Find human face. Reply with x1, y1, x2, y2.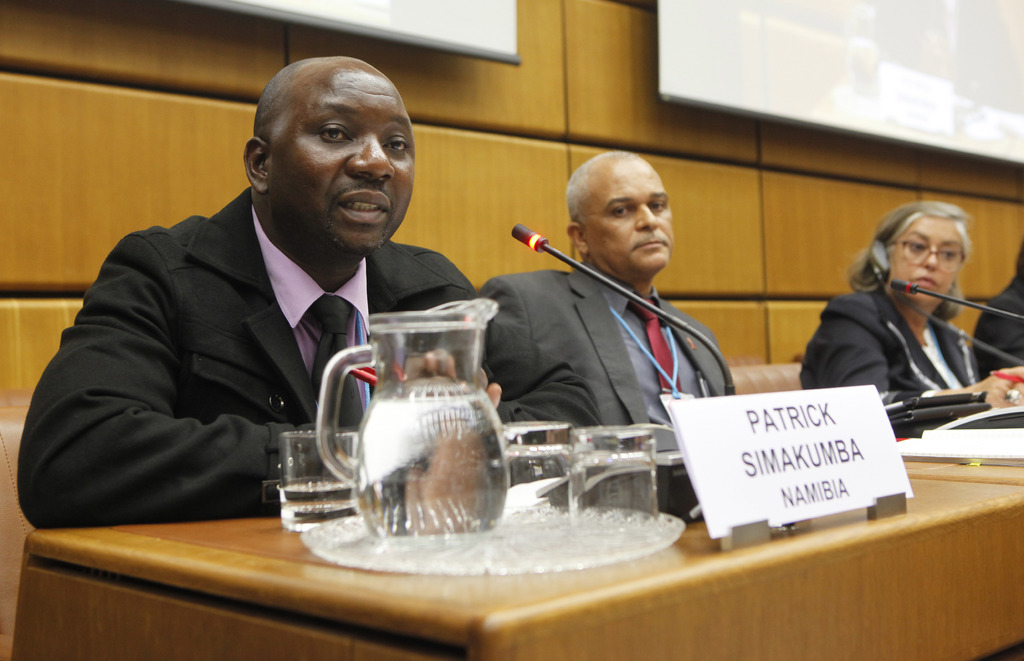
271, 68, 415, 253.
